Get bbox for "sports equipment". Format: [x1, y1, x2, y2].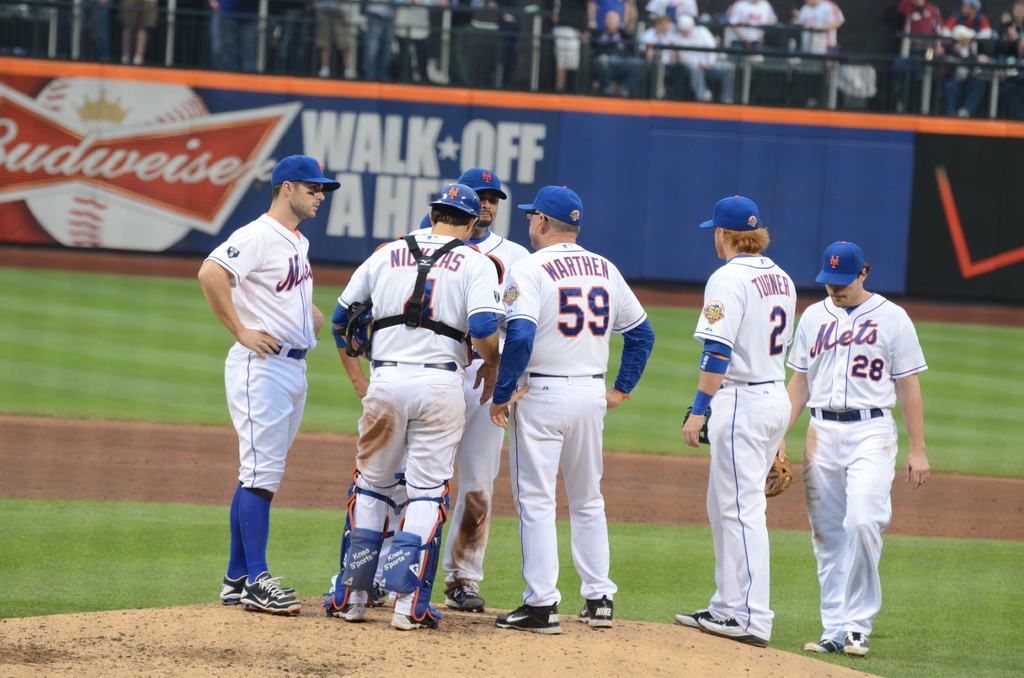
[766, 451, 795, 496].
